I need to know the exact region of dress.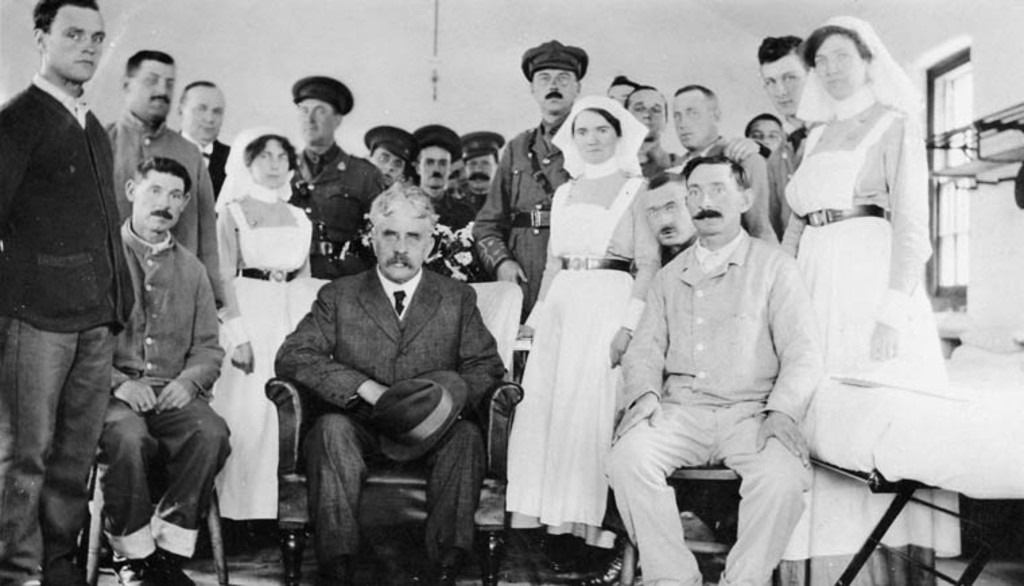
Region: [500,158,660,535].
